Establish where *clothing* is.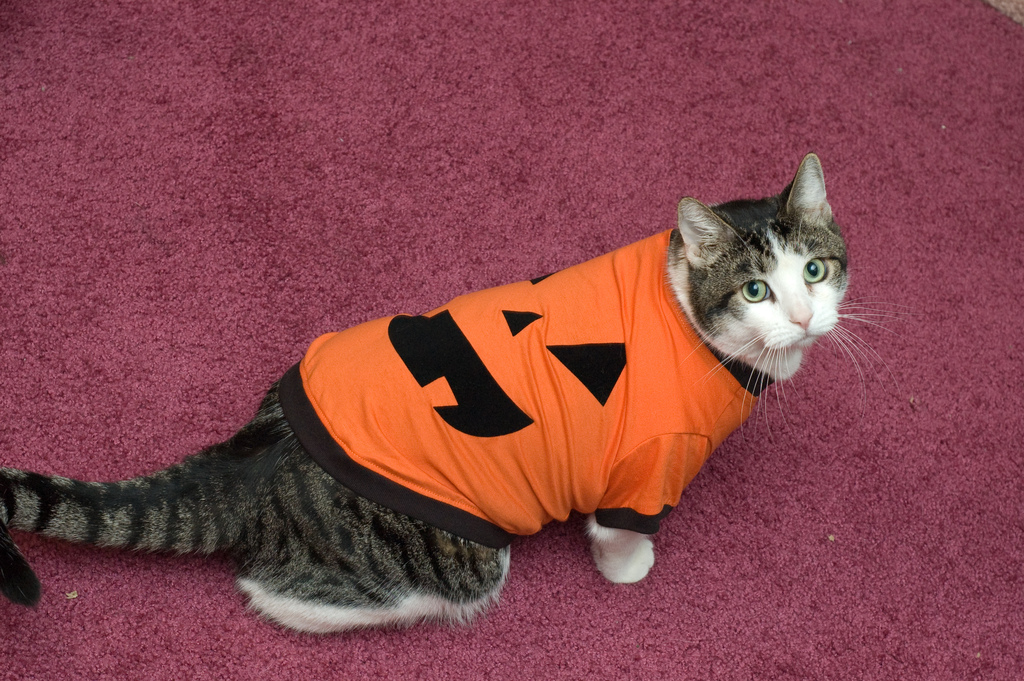
Established at rect(278, 229, 762, 532).
